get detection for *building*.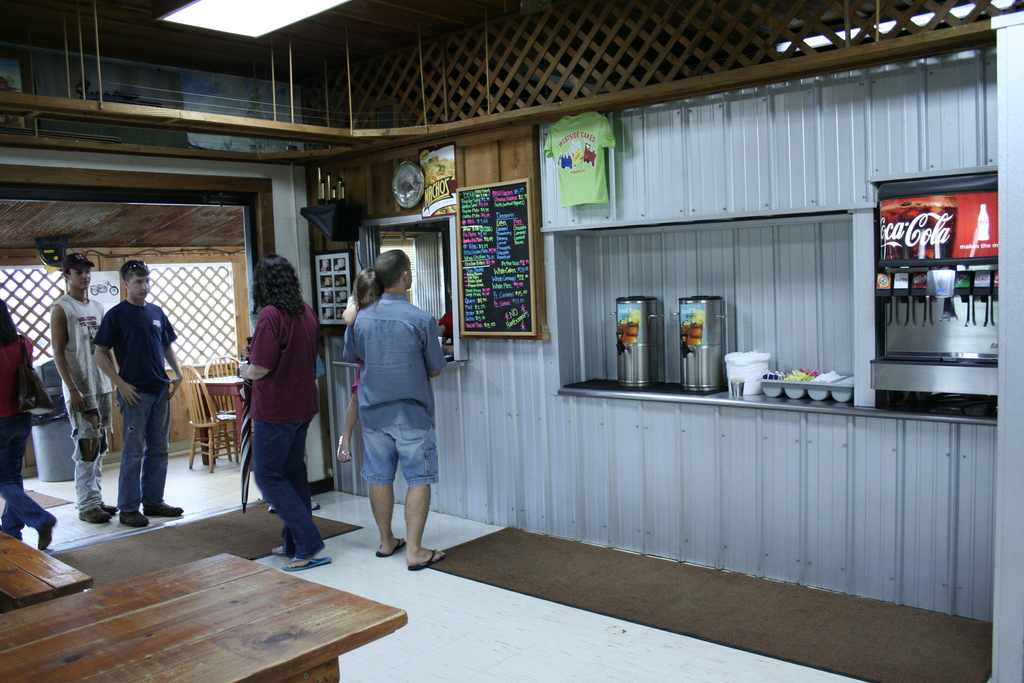
Detection: [0, 0, 1023, 682].
